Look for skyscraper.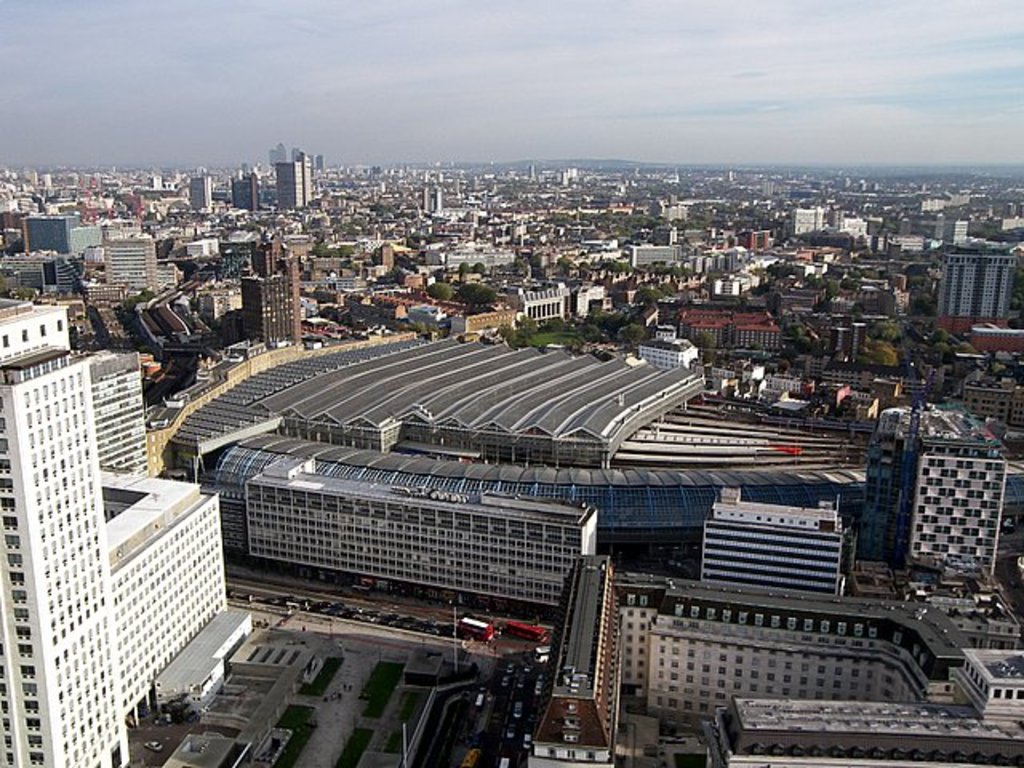
Found: 234, 246, 317, 349.
